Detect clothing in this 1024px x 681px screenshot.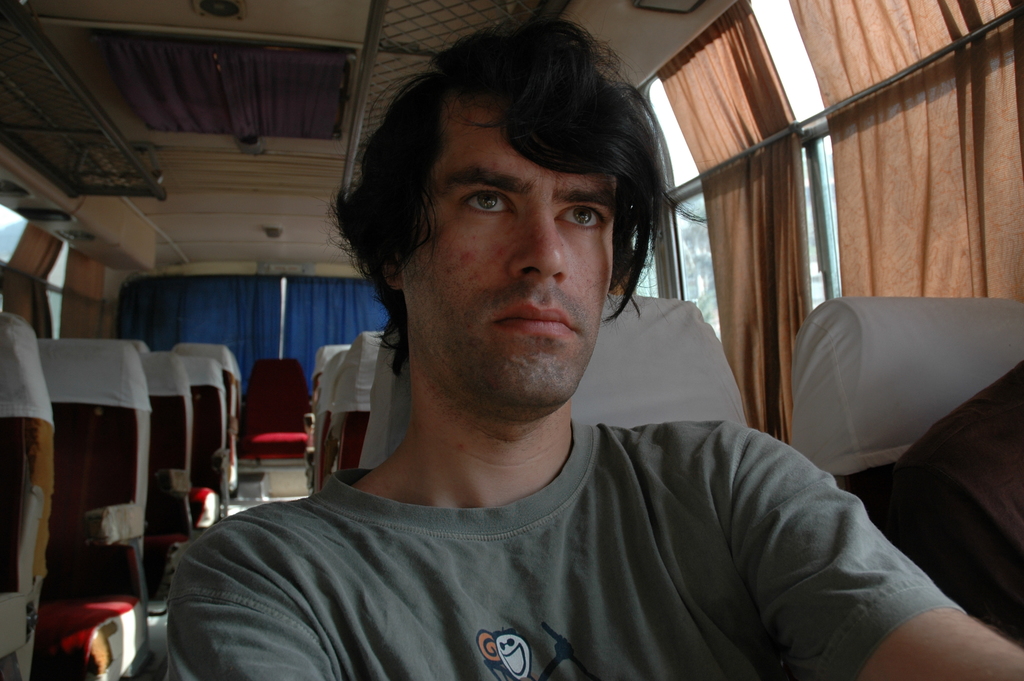
Detection: bbox=(137, 377, 935, 674).
